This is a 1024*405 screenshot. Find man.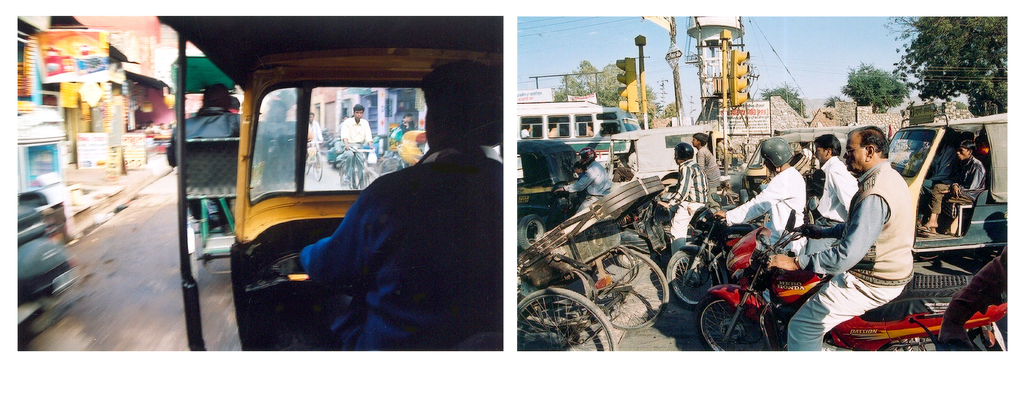
Bounding box: bbox=[339, 103, 376, 189].
